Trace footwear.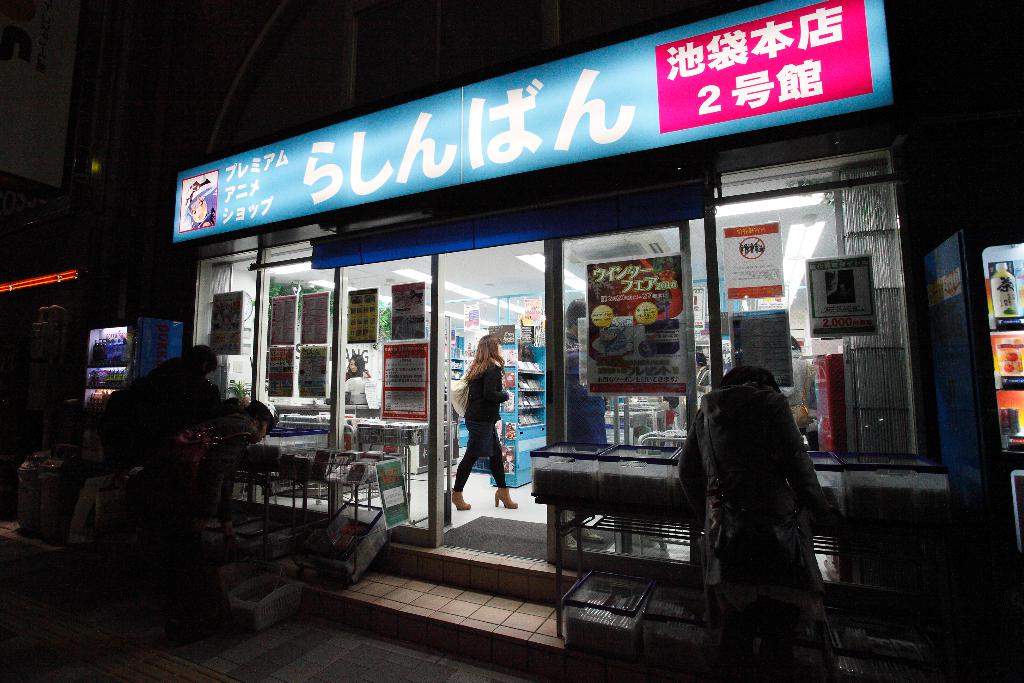
Traced to rect(497, 494, 519, 507).
